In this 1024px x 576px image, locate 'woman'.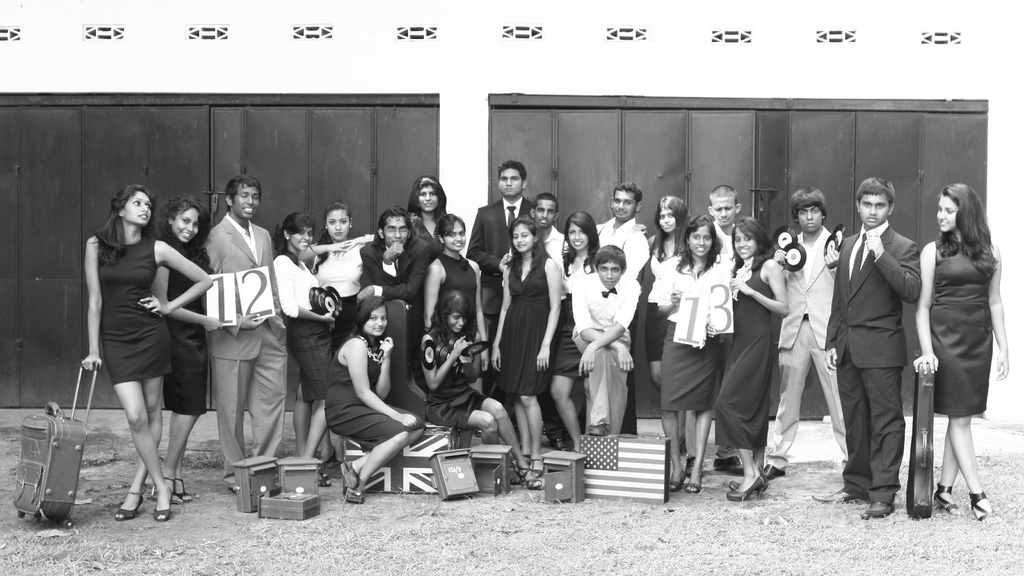
Bounding box: pyautogui.locateOnScreen(552, 210, 613, 455).
